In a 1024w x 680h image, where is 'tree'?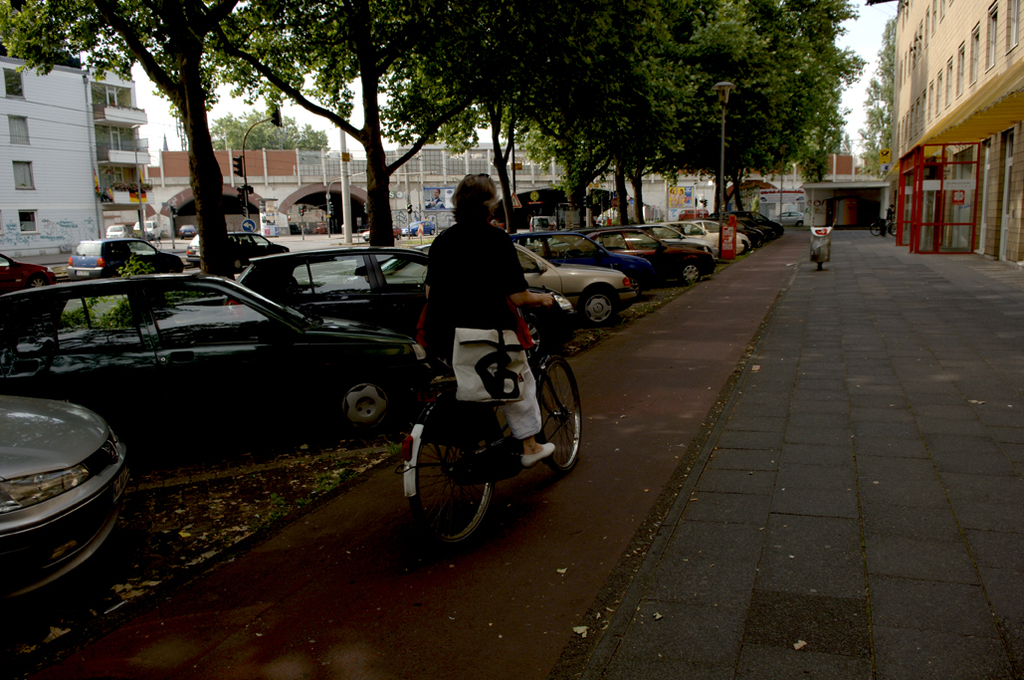
<bbox>206, 102, 329, 160</bbox>.
